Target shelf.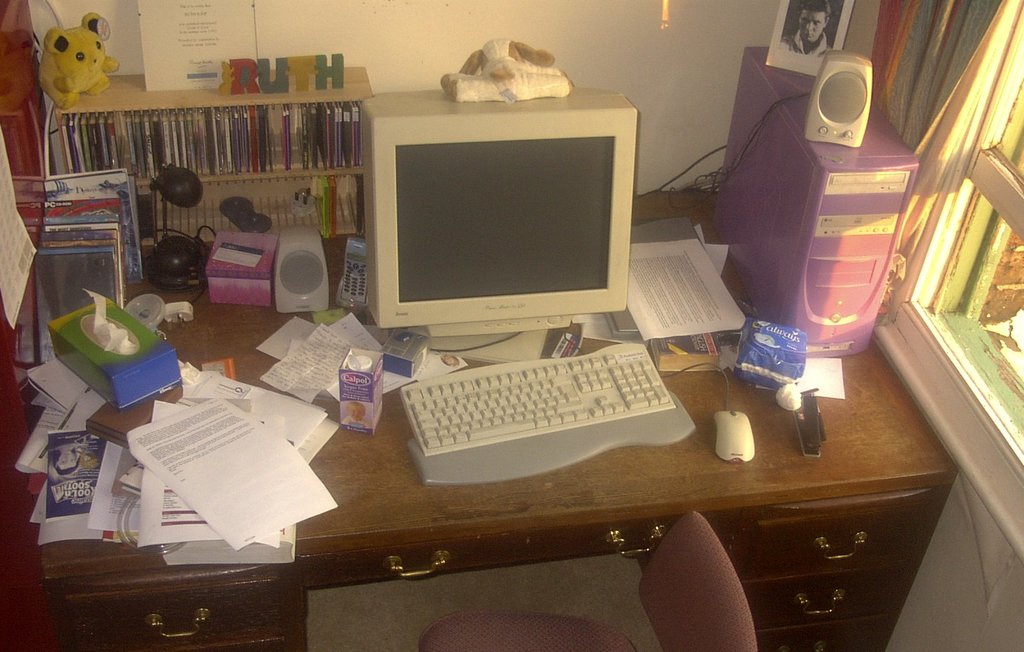
Target region: box(54, 60, 368, 184).
